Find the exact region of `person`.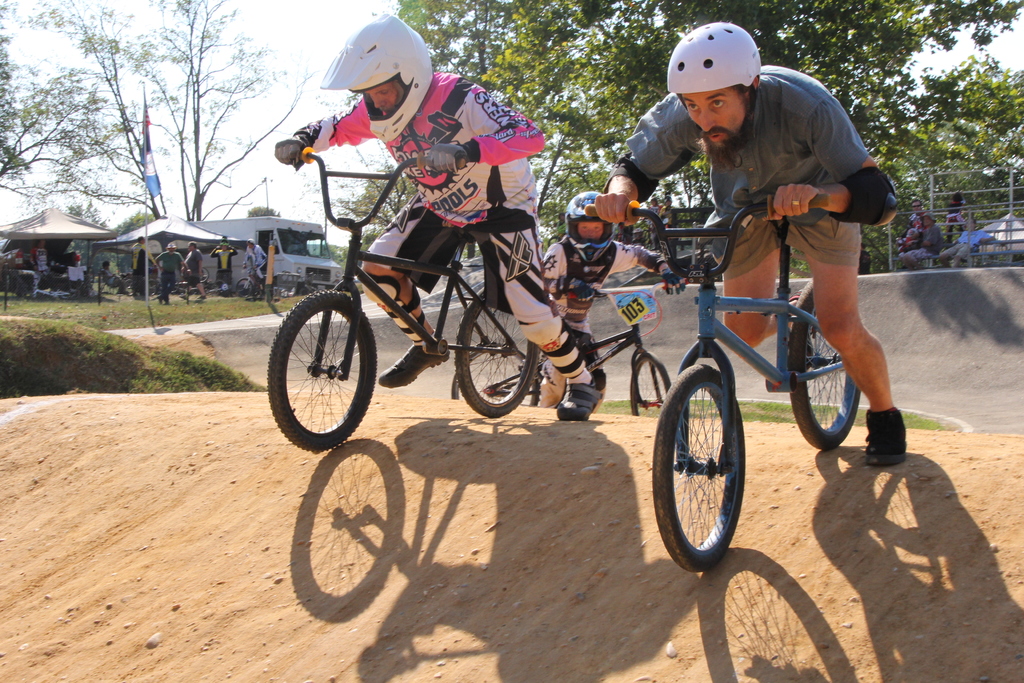
Exact region: [left=179, top=239, right=211, bottom=304].
